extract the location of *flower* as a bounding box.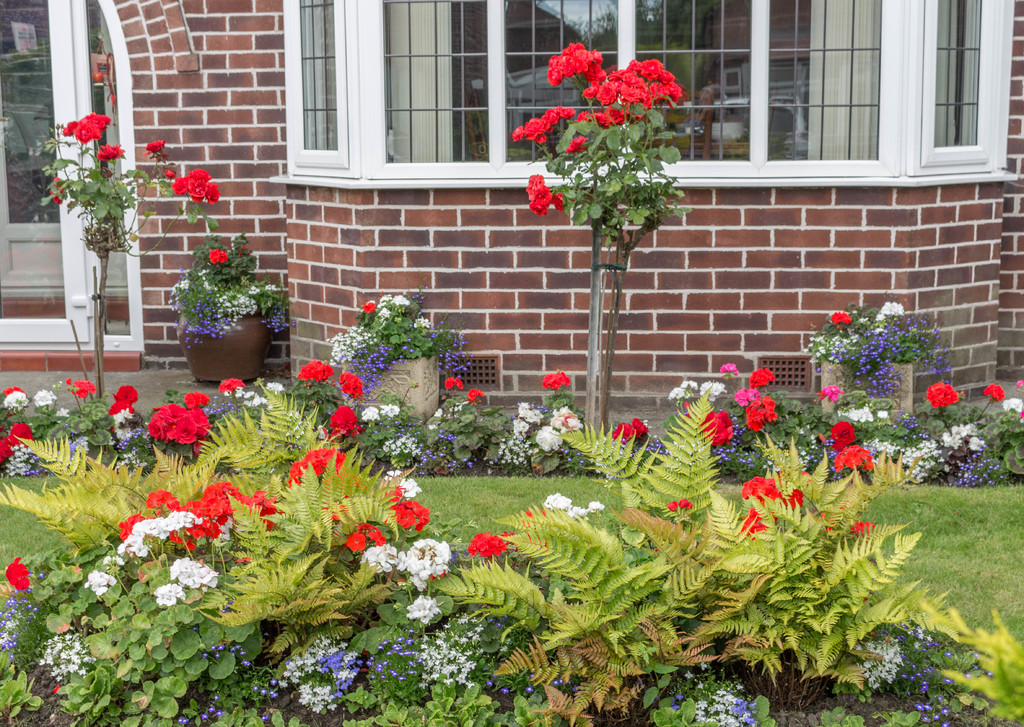
(x1=463, y1=534, x2=515, y2=555).
